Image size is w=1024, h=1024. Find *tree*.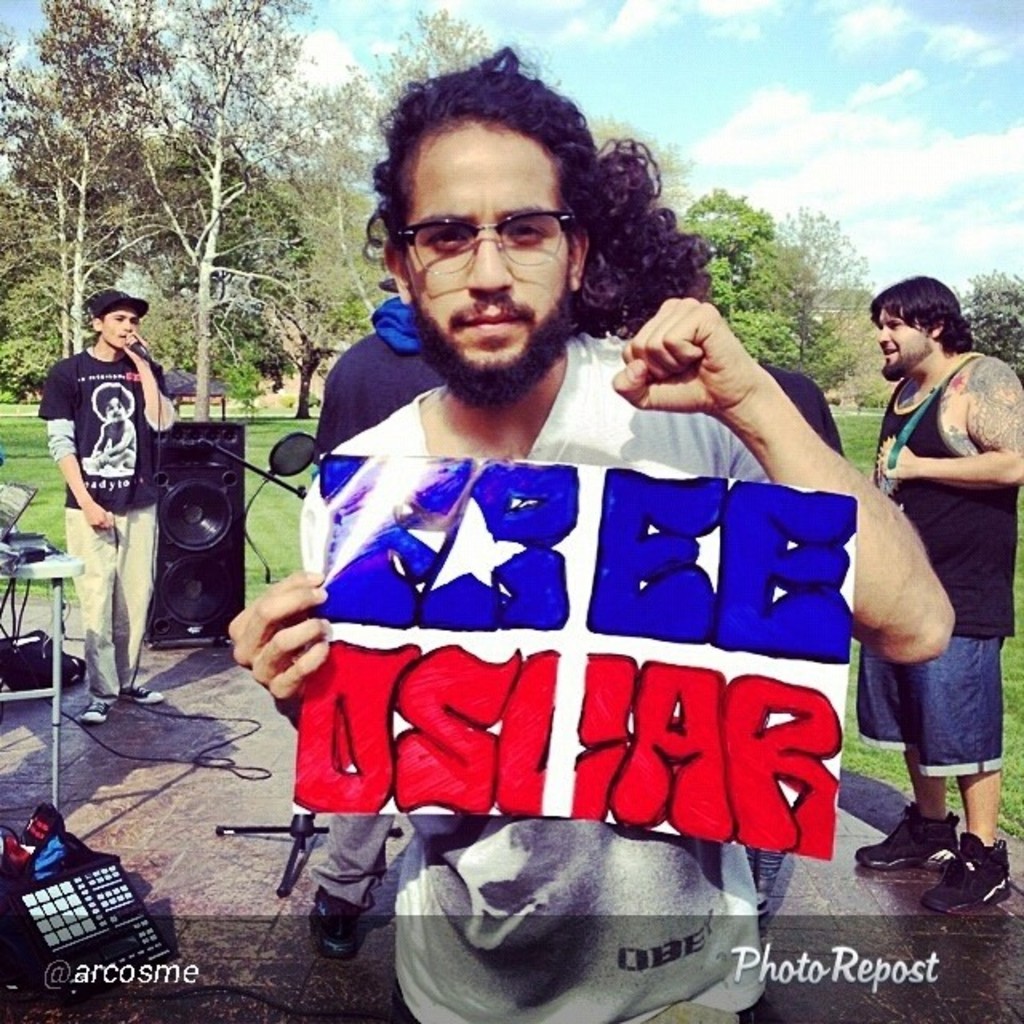
l=115, t=0, r=290, b=426.
